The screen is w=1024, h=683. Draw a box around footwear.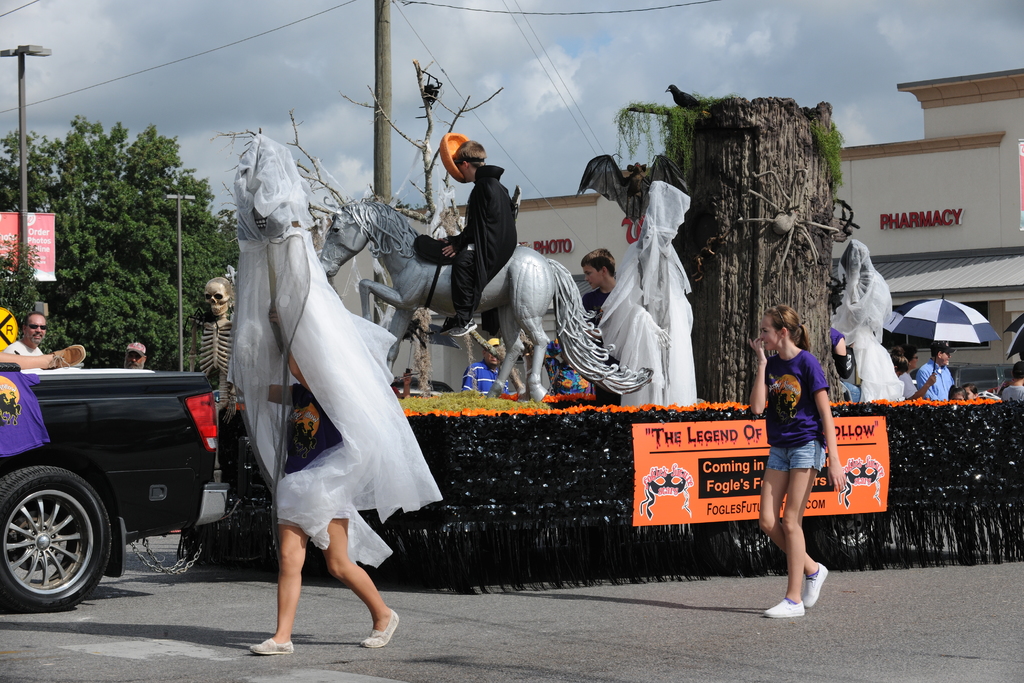
box=[364, 609, 399, 650].
